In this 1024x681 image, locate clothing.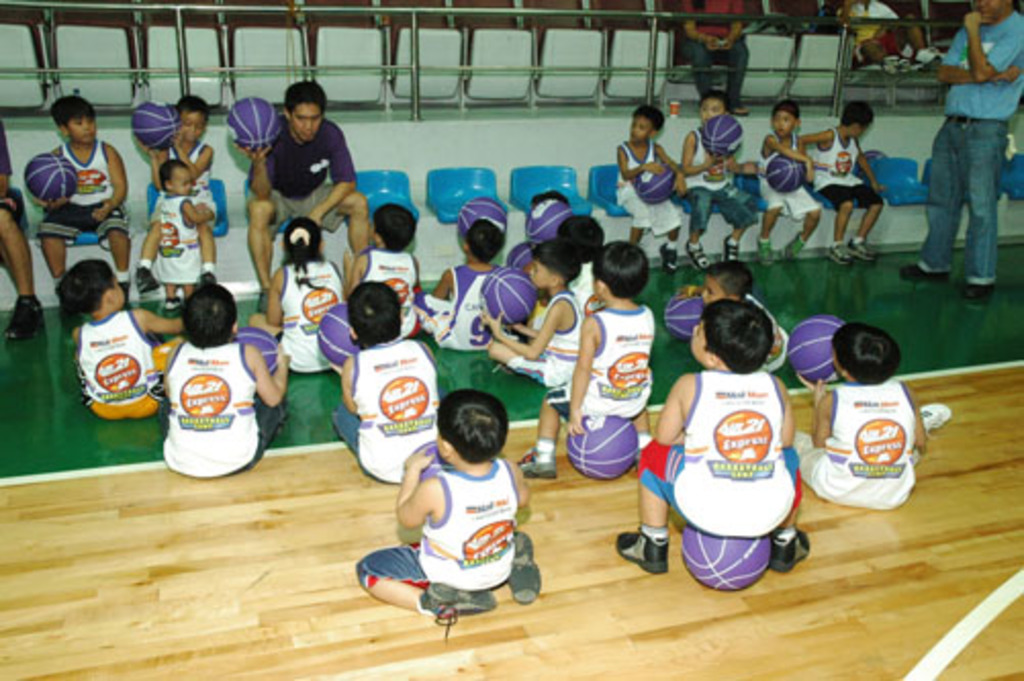
Bounding box: bbox=[775, 366, 936, 532].
